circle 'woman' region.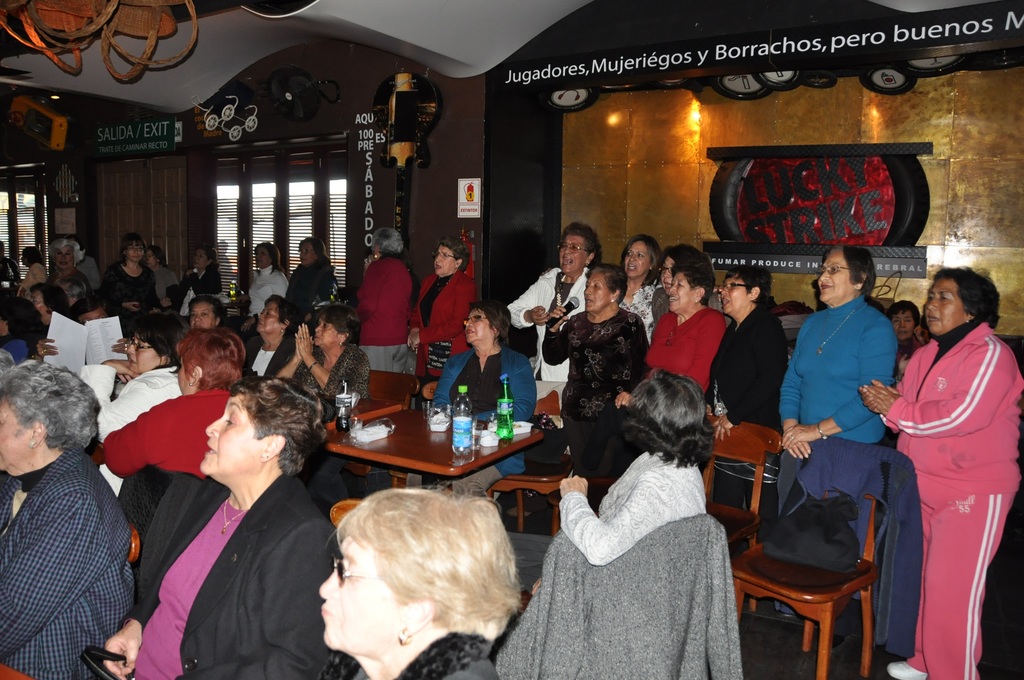
Region: bbox=[406, 238, 480, 382].
